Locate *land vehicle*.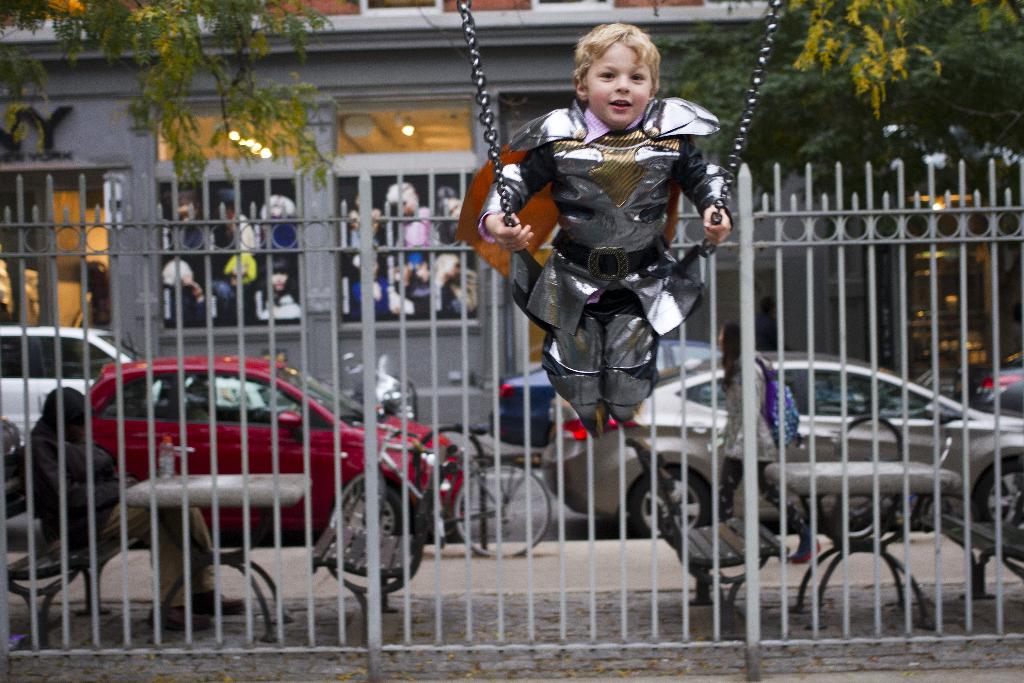
Bounding box: <box>41,350,493,594</box>.
